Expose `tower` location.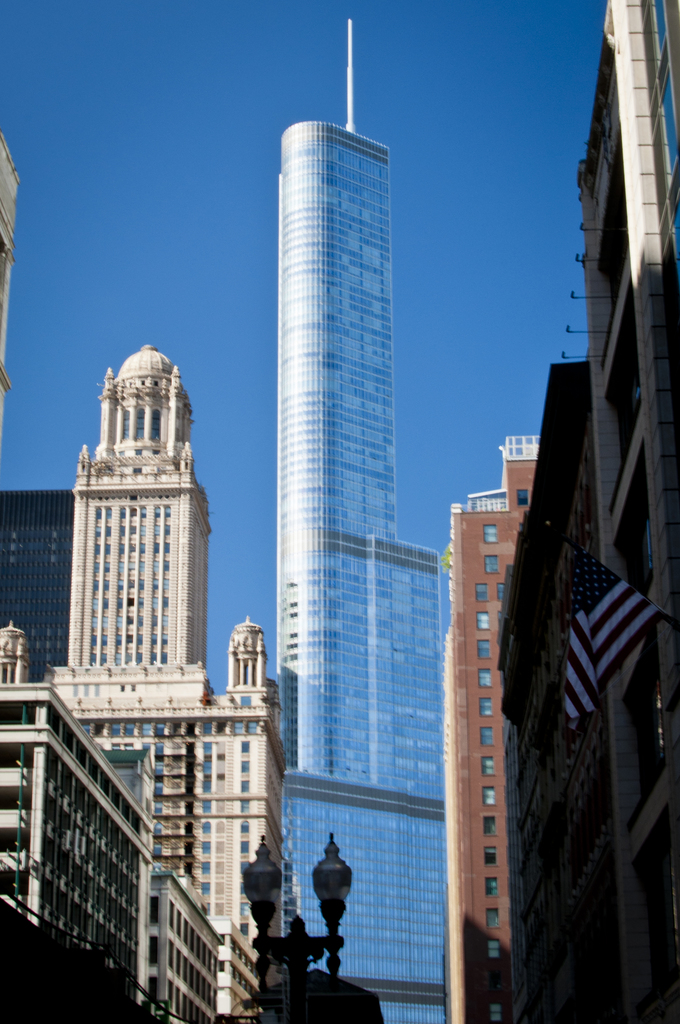
Exposed at Rect(63, 347, 212, 683).
